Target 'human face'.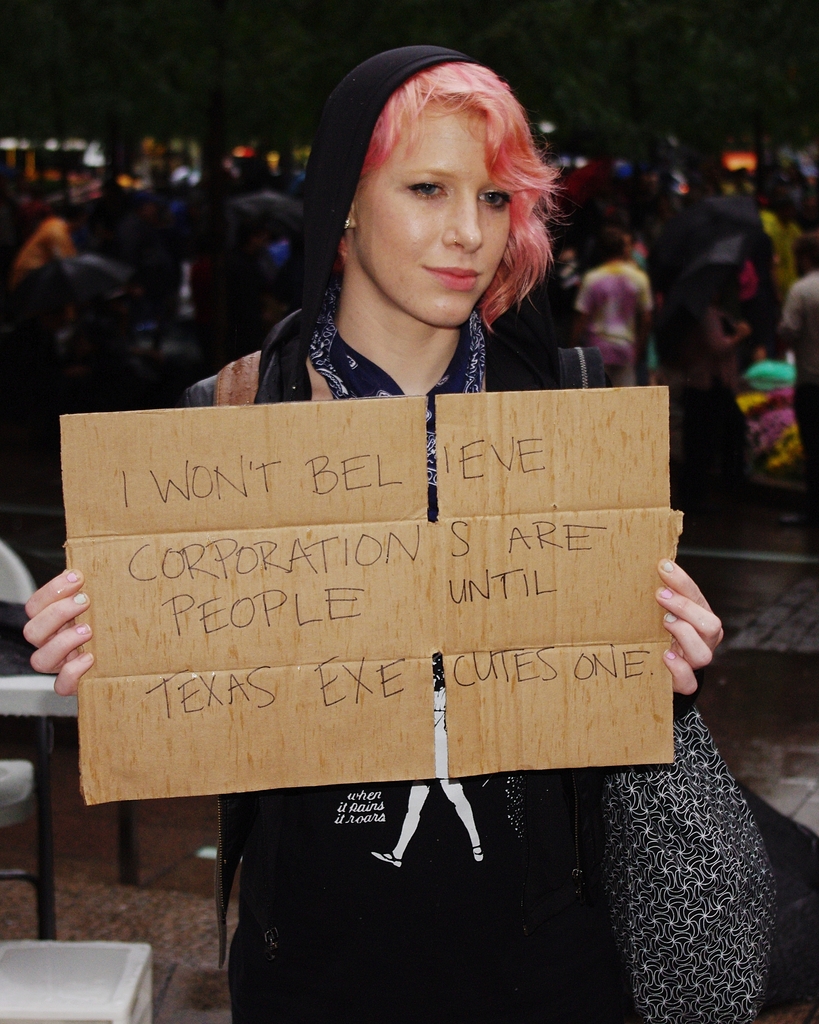
Target region: bbox(358, 109, 510, 326).
